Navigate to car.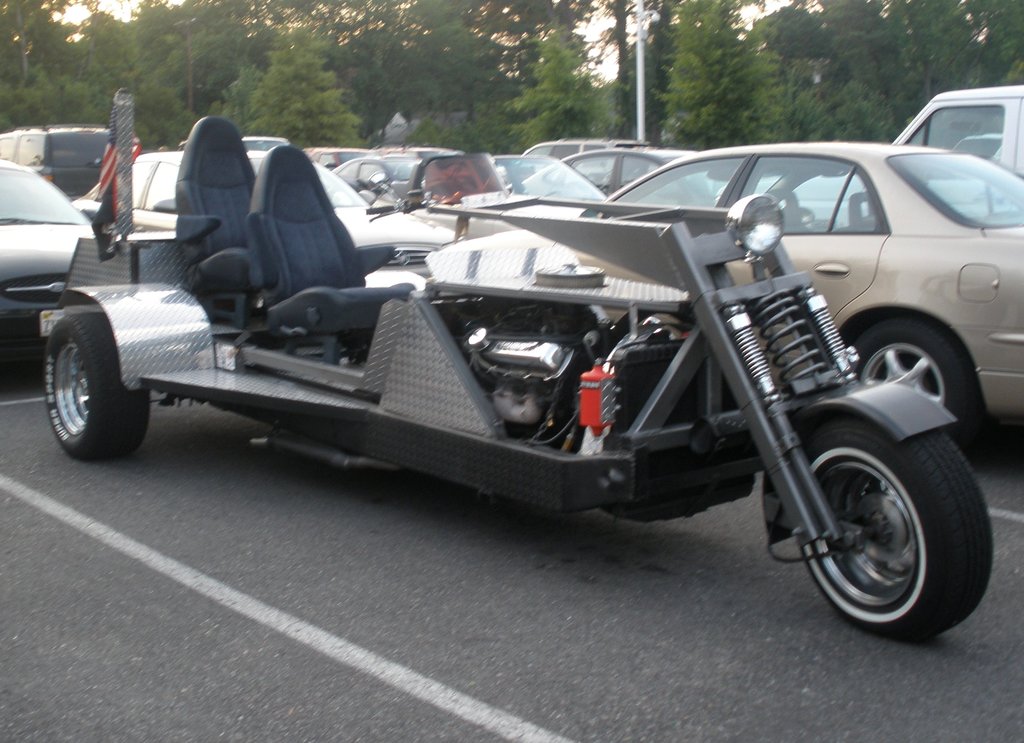
Navigation target: (76,154,472,290).
